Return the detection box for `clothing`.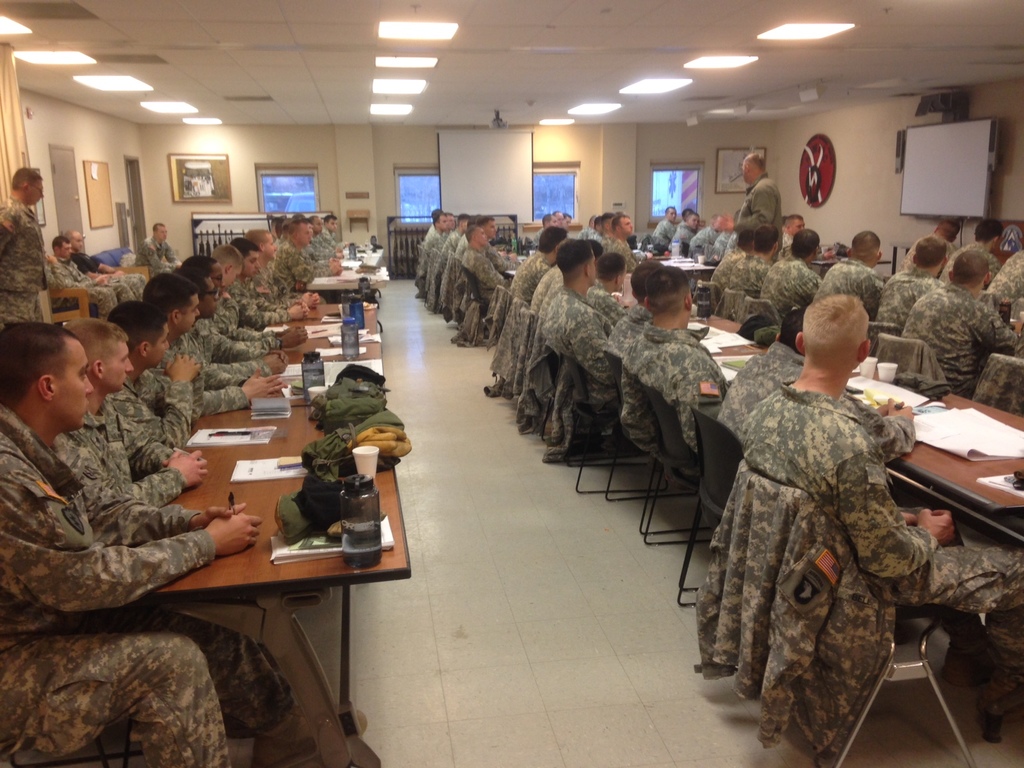
687:226:714:252.
